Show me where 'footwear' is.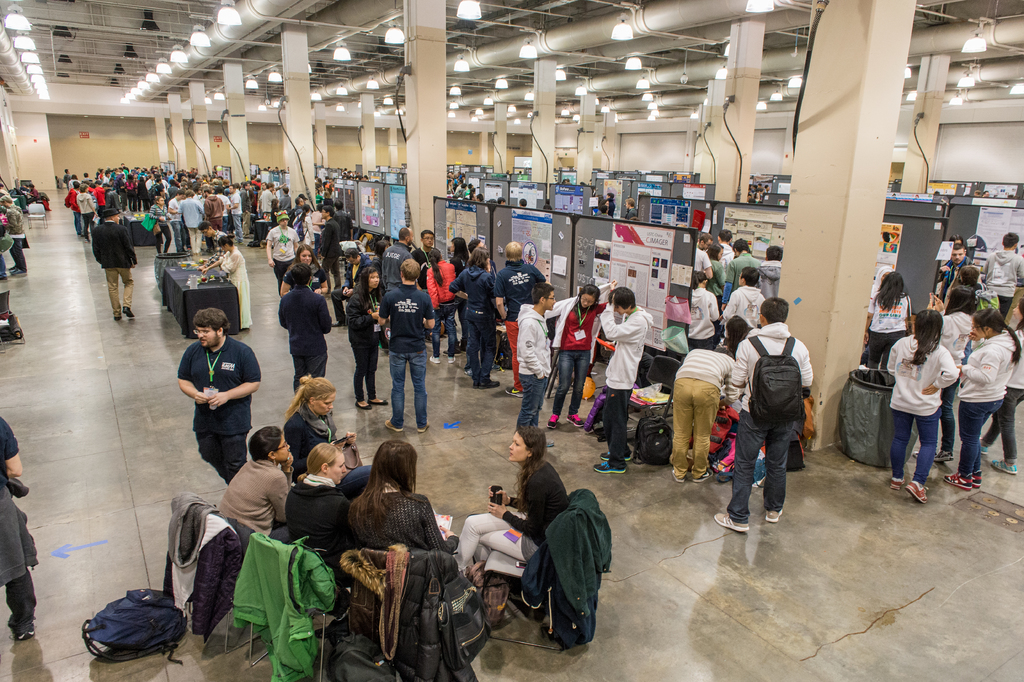
'footwear' is at BBox(422, 333, 433, 340).
